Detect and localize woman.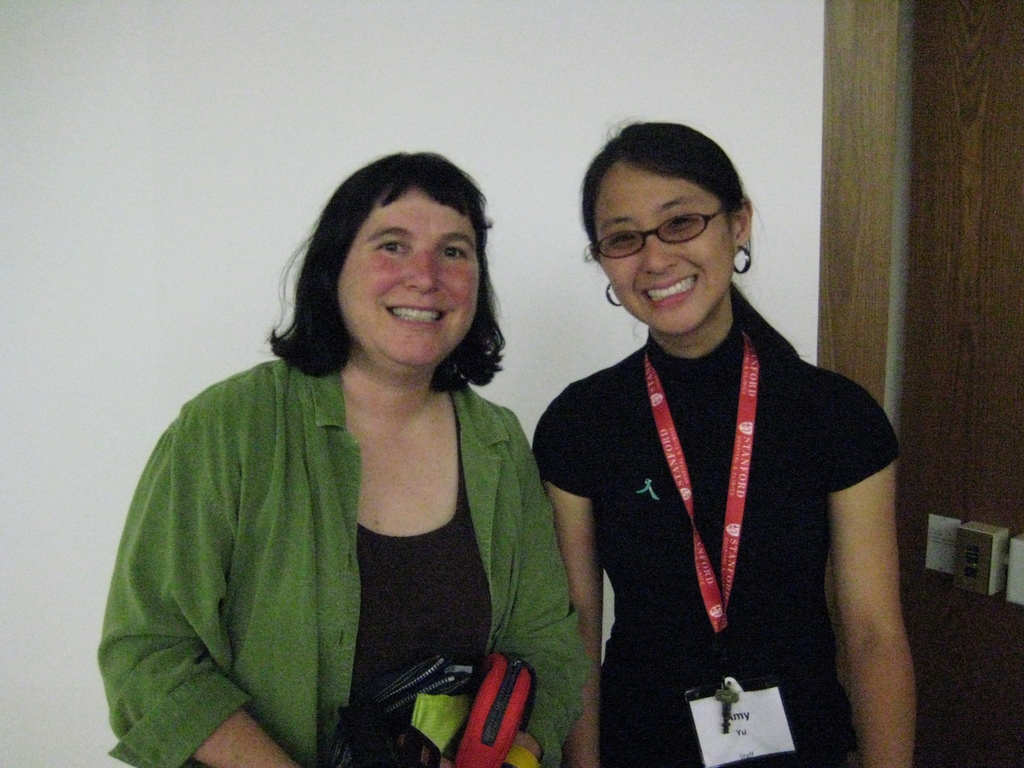
Localized at bbox(525, 115, 924, 767).
